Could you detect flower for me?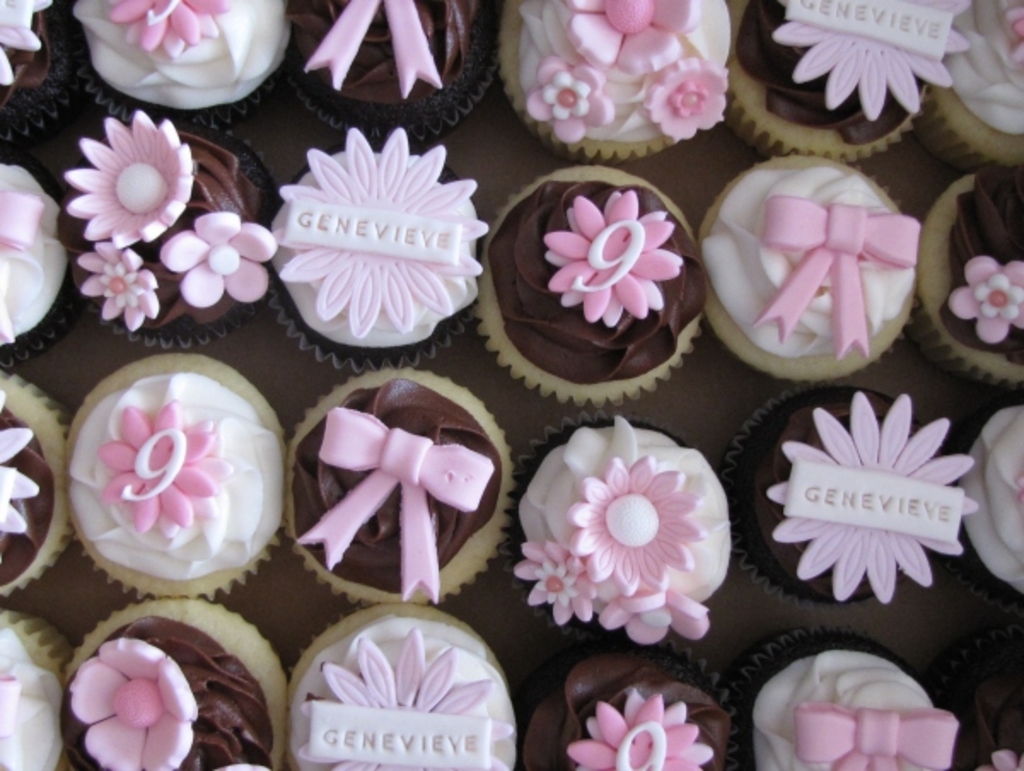
Detection result: 567/452/705/597.
